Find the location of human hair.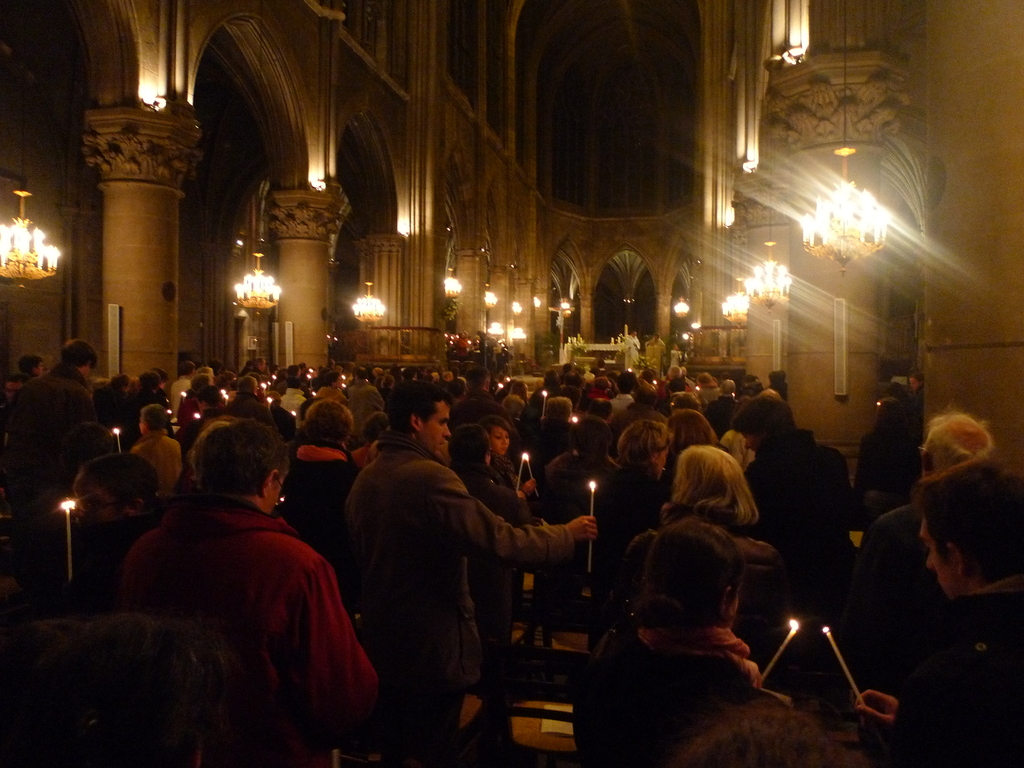
Location: 303/399/355/447.
